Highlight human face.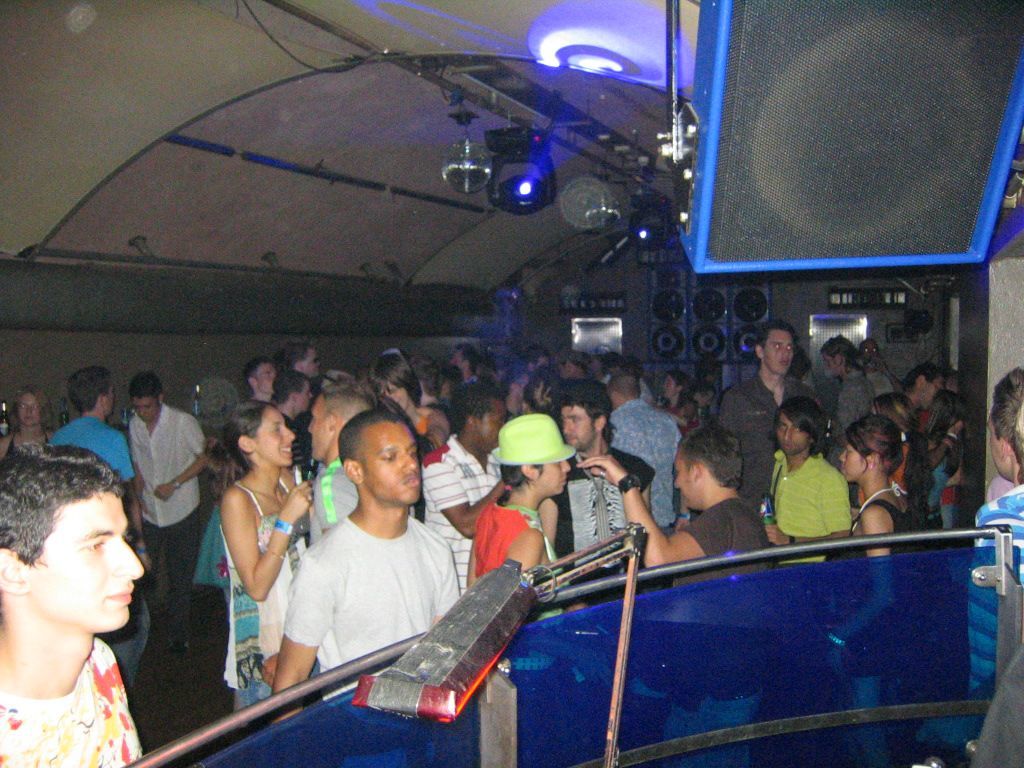
Highlighted region: rect(461, 352, 462, 362).
